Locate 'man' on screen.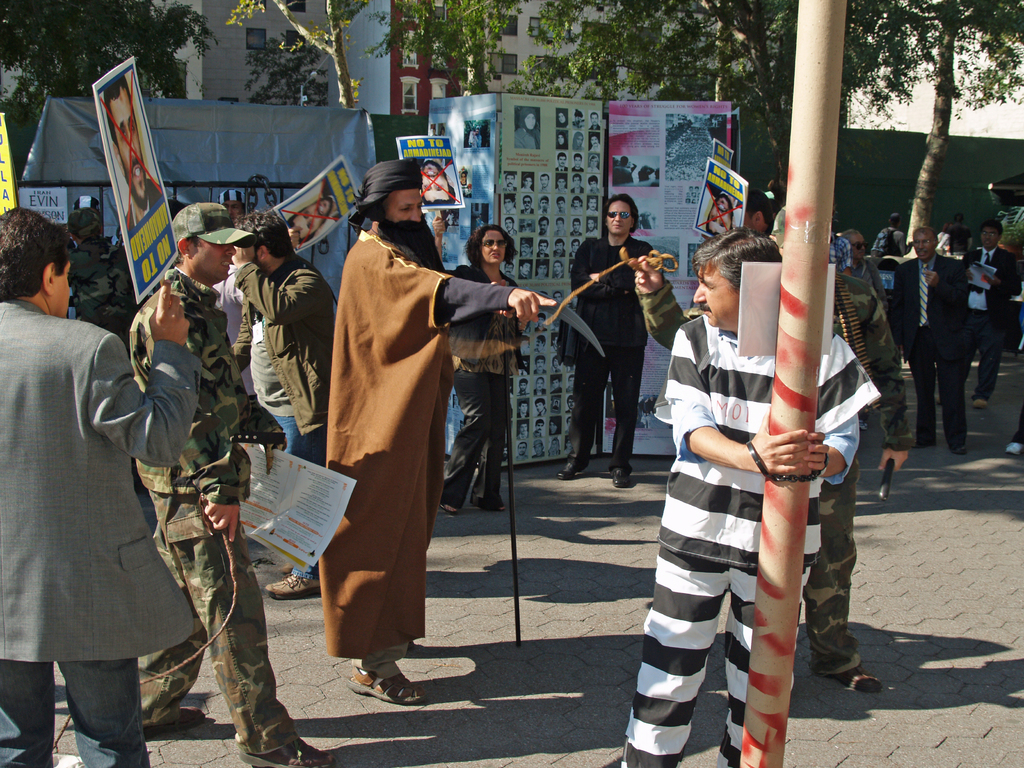
On screen at (left=521, top=424, right=526, bottom=435).
